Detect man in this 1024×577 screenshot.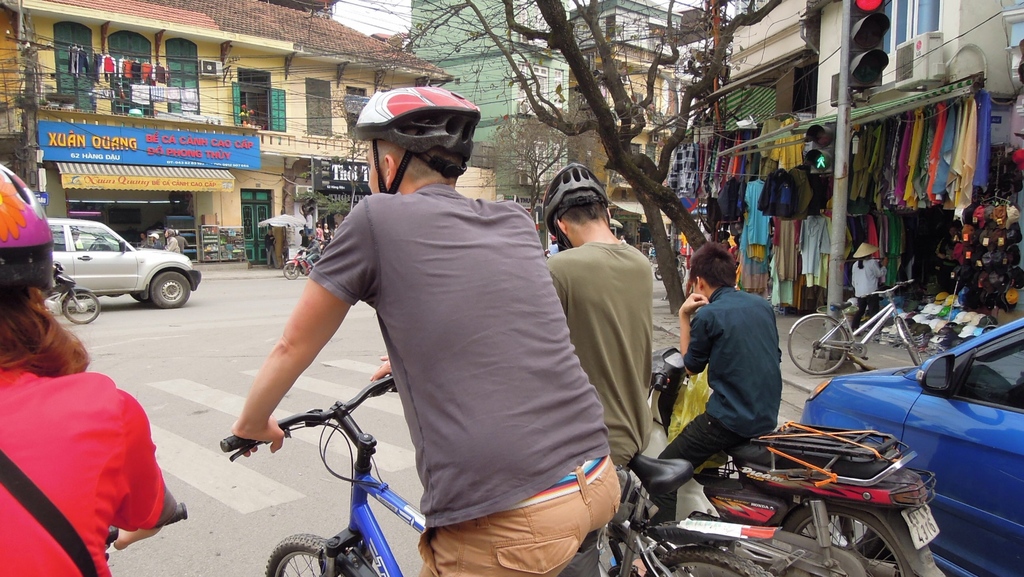
Detection: 543:164:655:573.
